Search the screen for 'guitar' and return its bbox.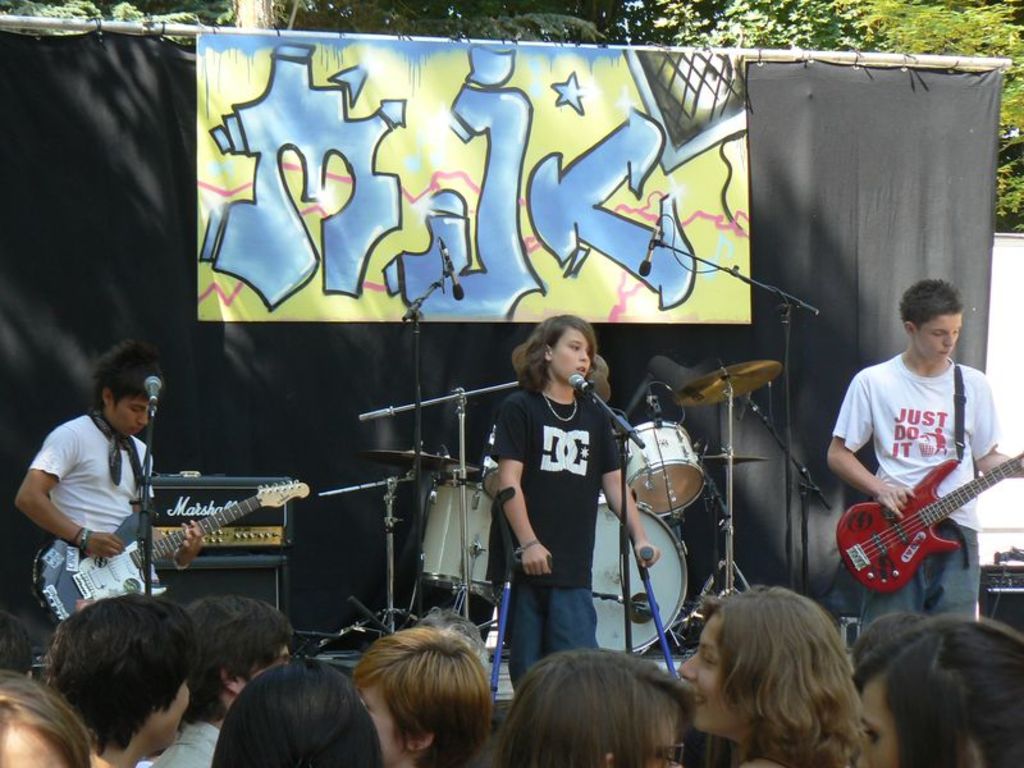
Found: left=45, top=489, right=302, bottom=623.
